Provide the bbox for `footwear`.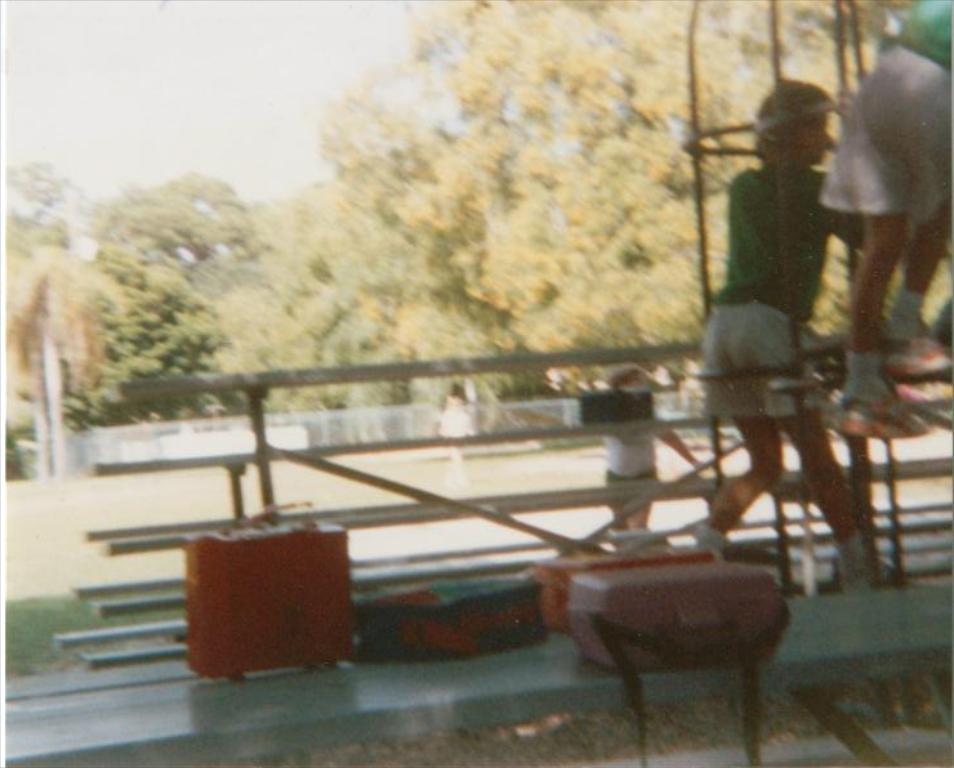
{"x1": 828, "y1": 392, "x2": 933, "y2": 438}.
